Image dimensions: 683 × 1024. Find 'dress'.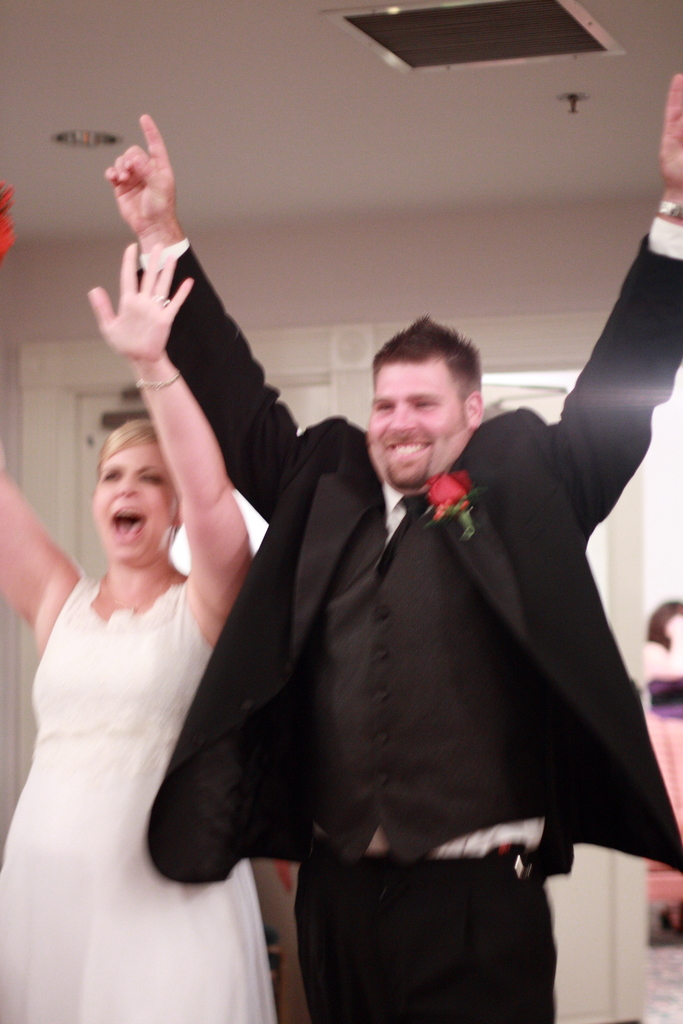
locate(0, 570, 270, 1023).
